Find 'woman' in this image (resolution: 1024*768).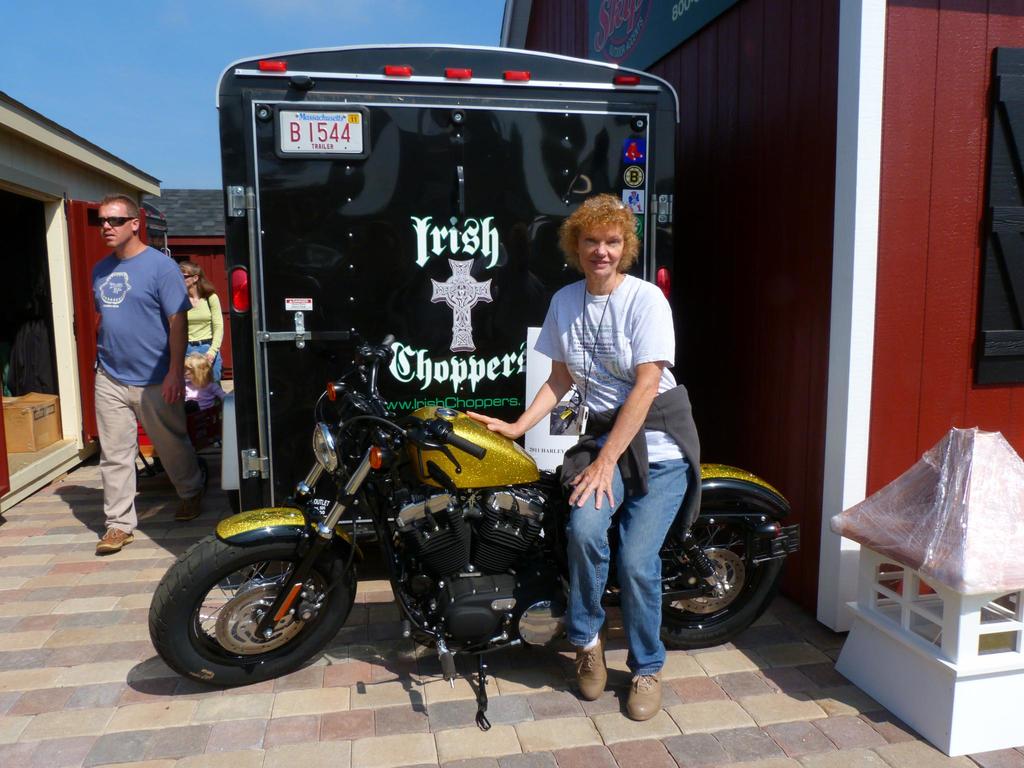
179/263/228/388.
